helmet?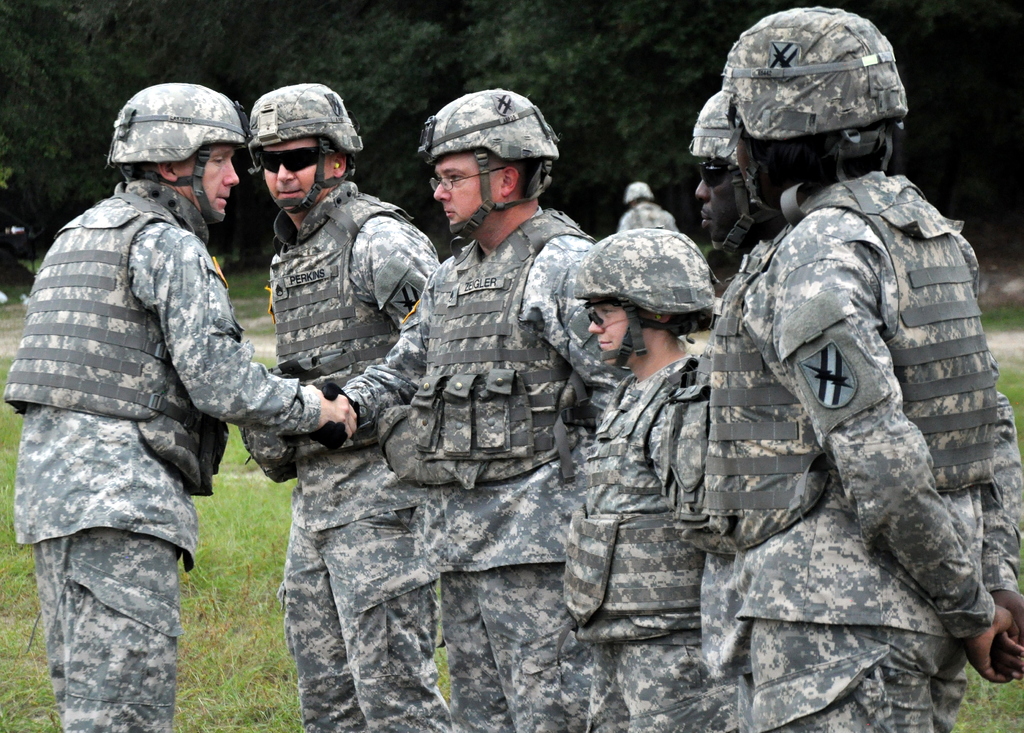
bbox=(577, 224, 717, 371)
